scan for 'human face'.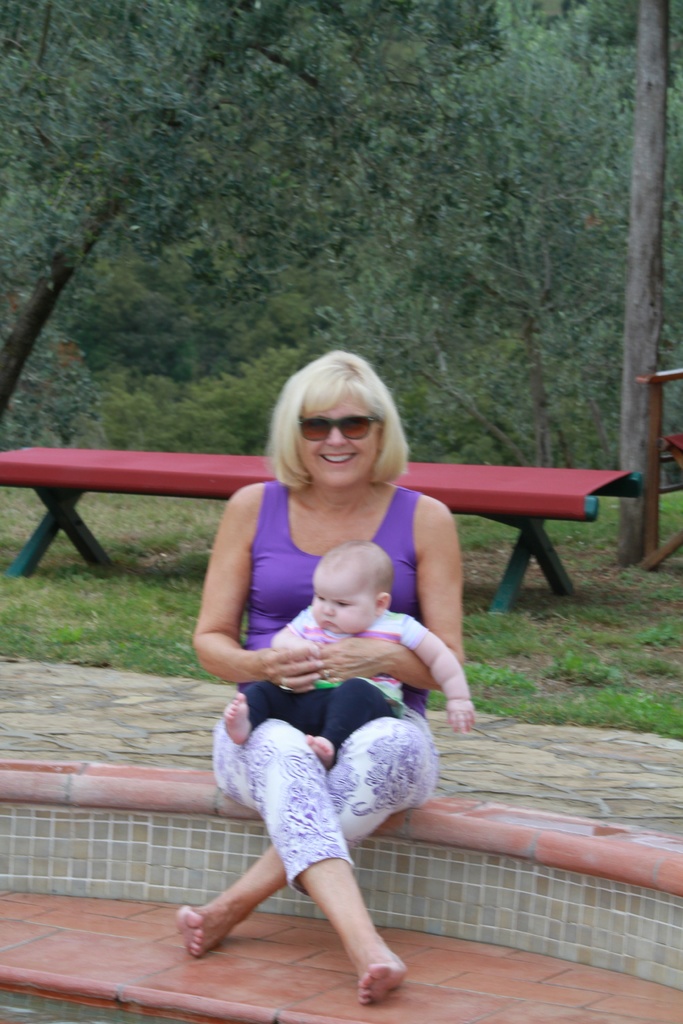
Scan result: locate(297, 389, 377, 491).
